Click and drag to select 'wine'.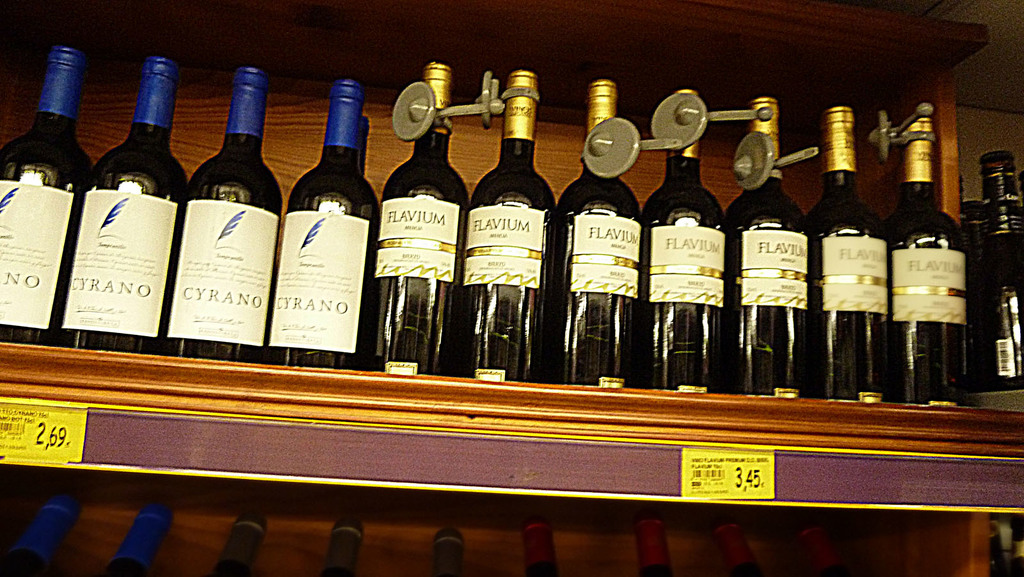
Selection: x1=0, y1=49, x2=92, y2=343.
